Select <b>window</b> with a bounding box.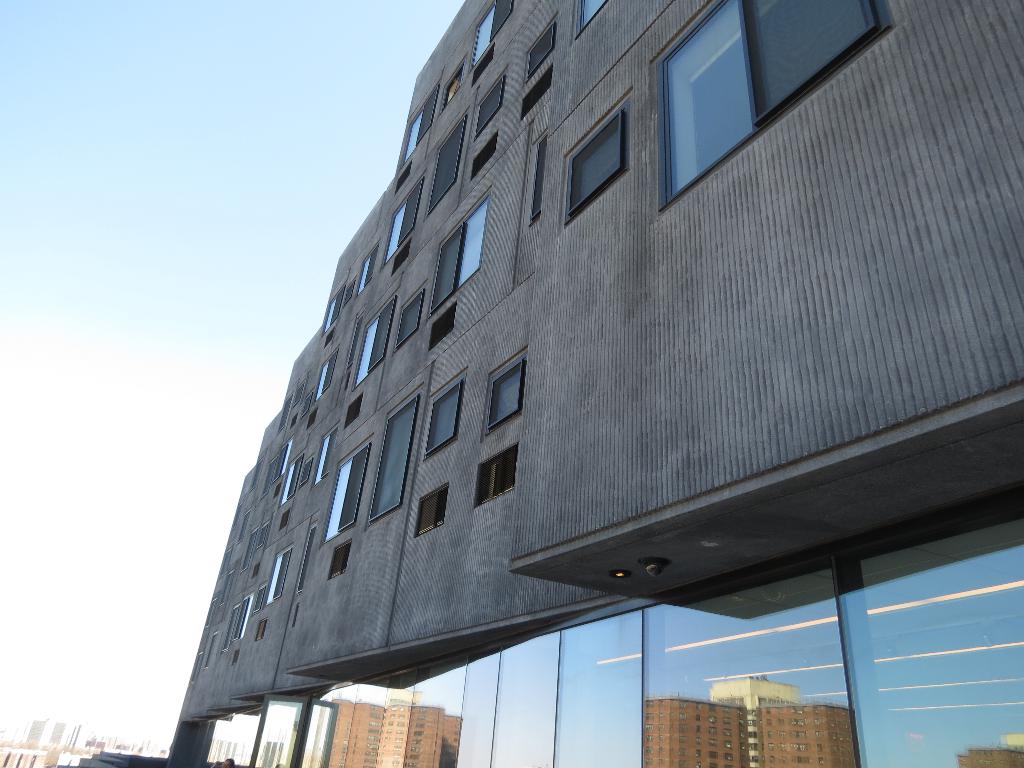
crop(309, 430, 340, 486).
